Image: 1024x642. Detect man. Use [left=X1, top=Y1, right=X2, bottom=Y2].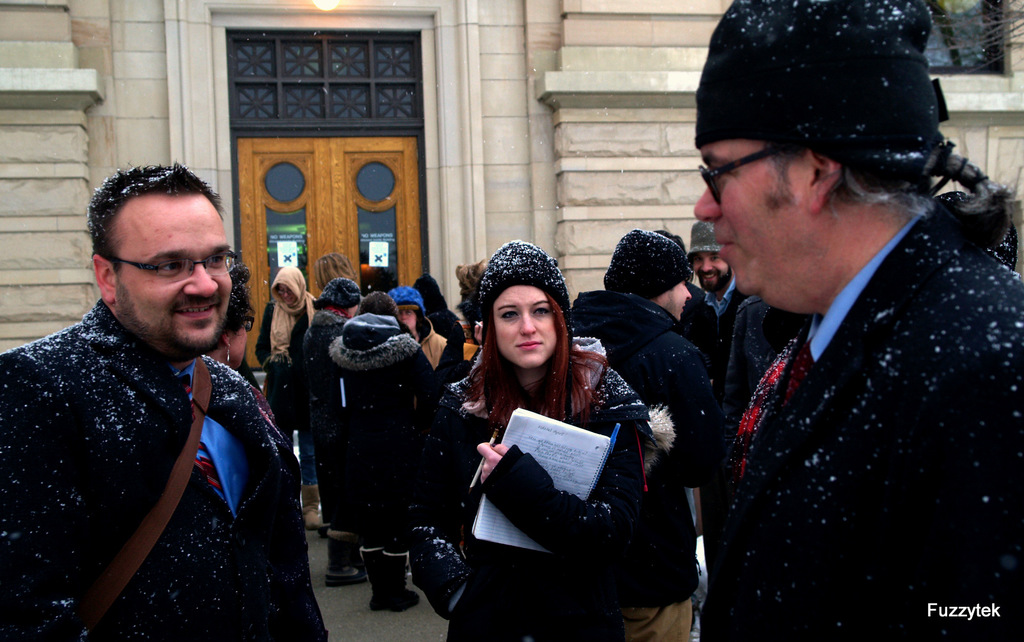
[left=690, top=217, right=749, bottom=337].
